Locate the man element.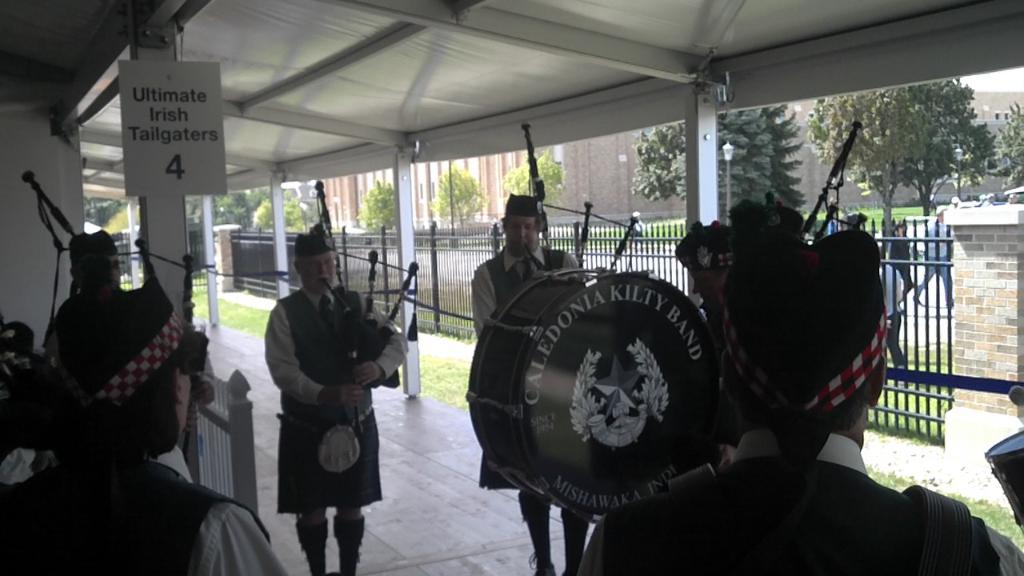
Element bbox: [37, 229, 128, 374].
